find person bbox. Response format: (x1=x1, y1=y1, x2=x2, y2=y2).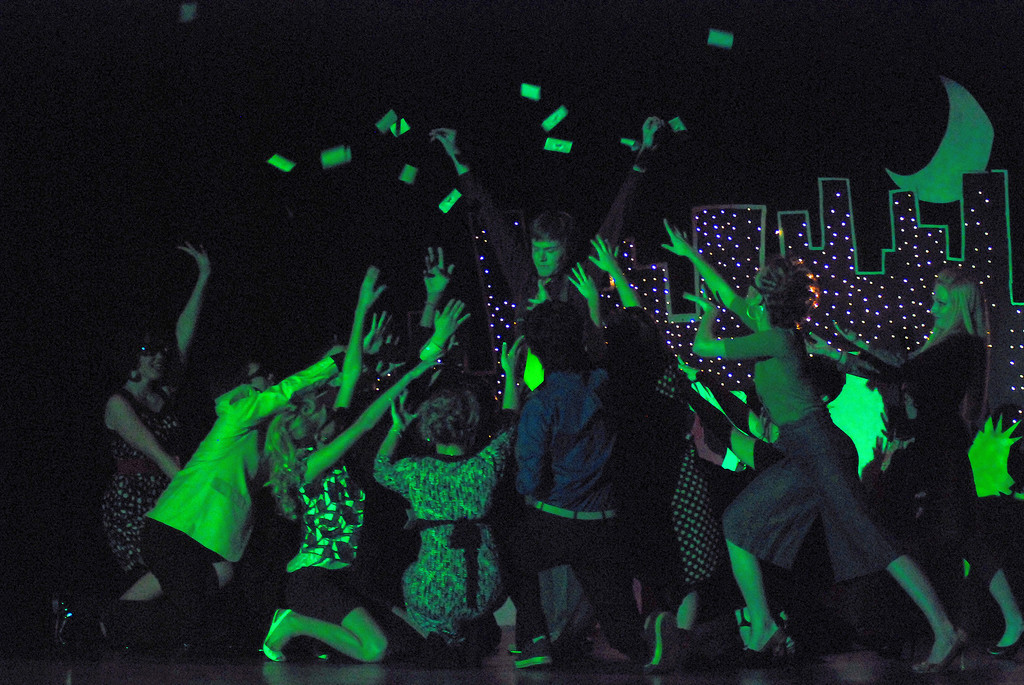
(x1=654, y1=209, x2=966, y2=671).
